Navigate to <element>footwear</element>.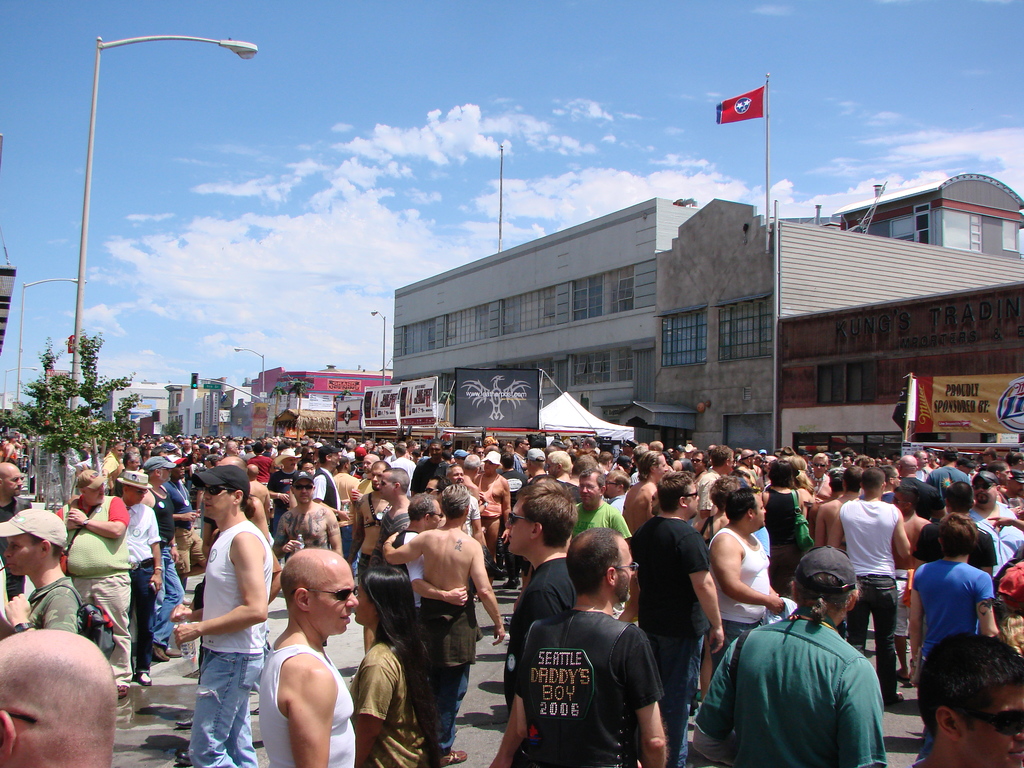
Navigation target: 117,685,128,698.
